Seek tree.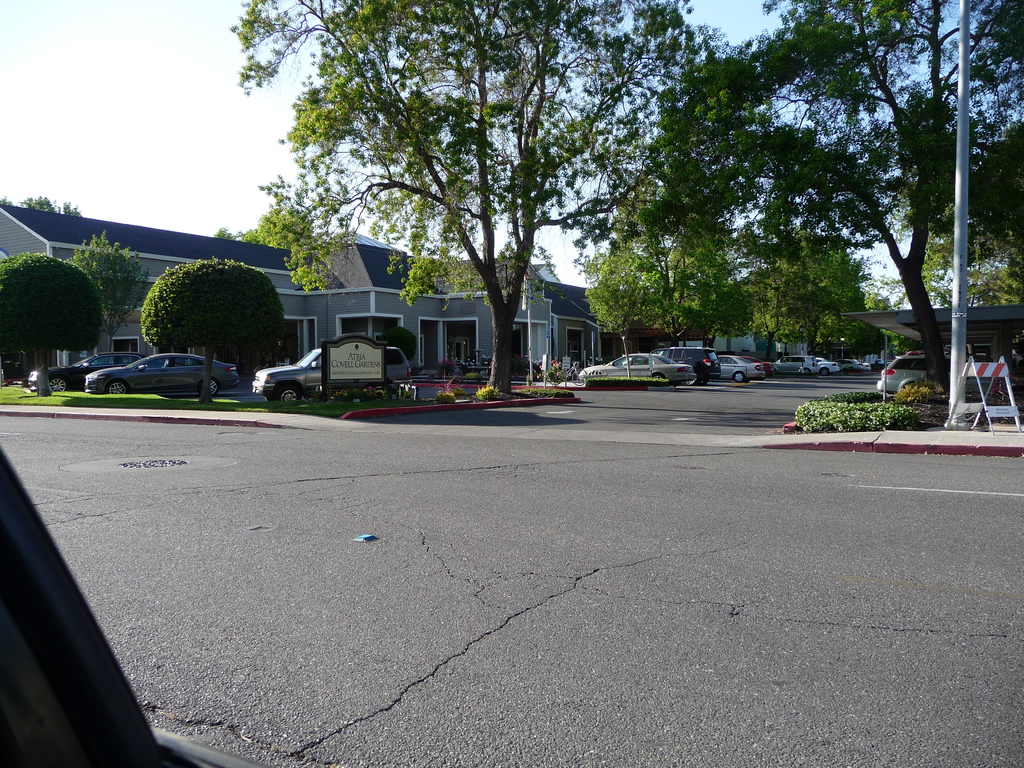
locate(68, 228, 139, 360).
